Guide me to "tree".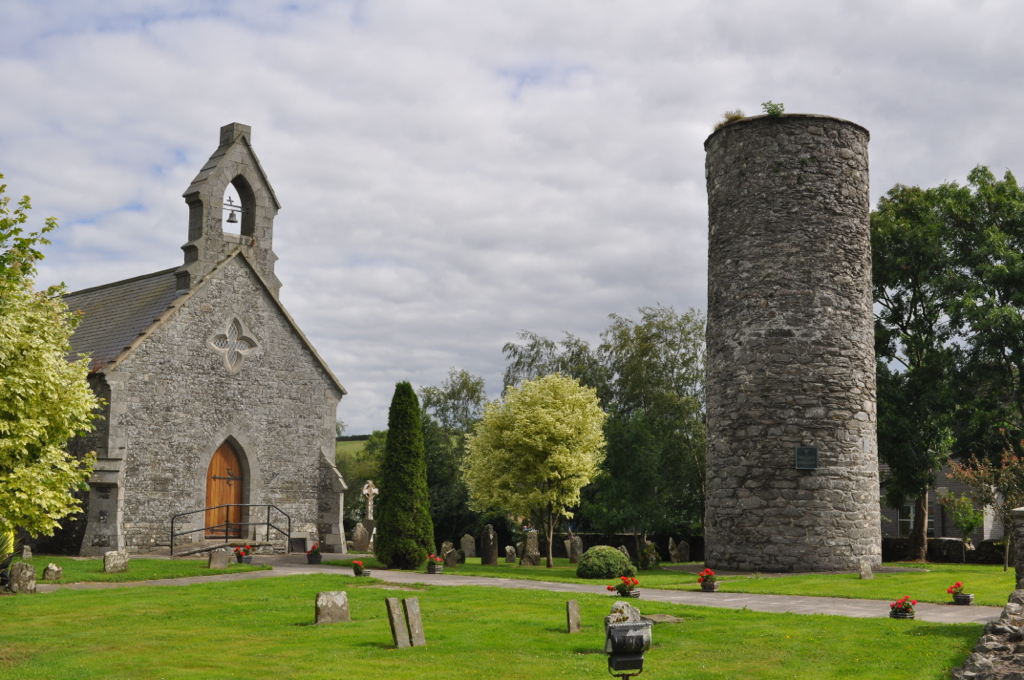
Guidance: {"left": 426, "top": 368, "right": 478, "bottom": 454}.
